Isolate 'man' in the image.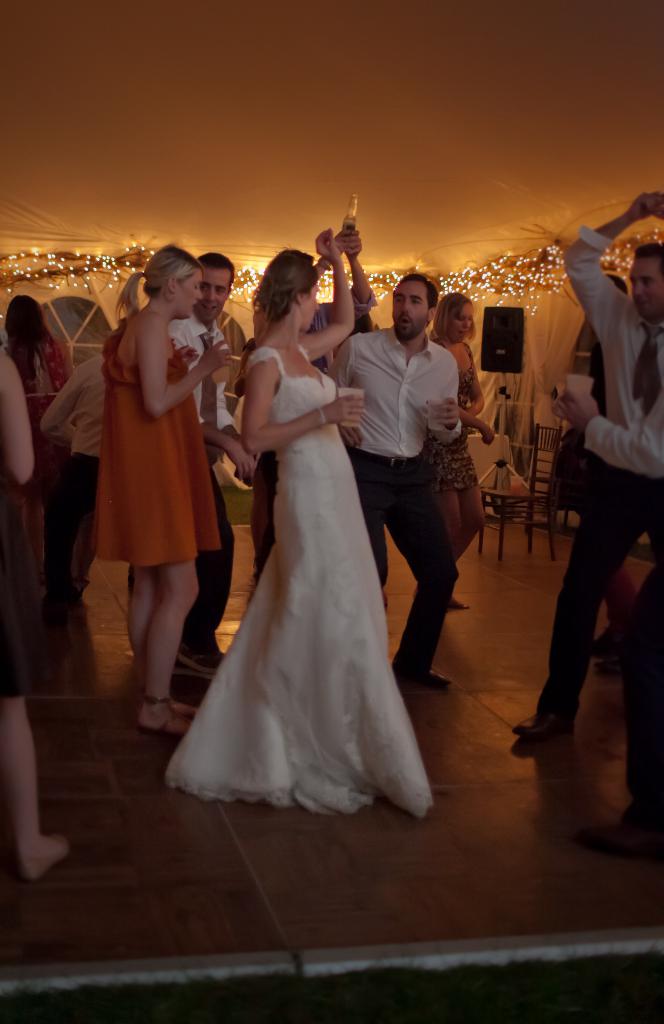
Isolated region: <bbox>497, 194, 663, 745</bbox>.
